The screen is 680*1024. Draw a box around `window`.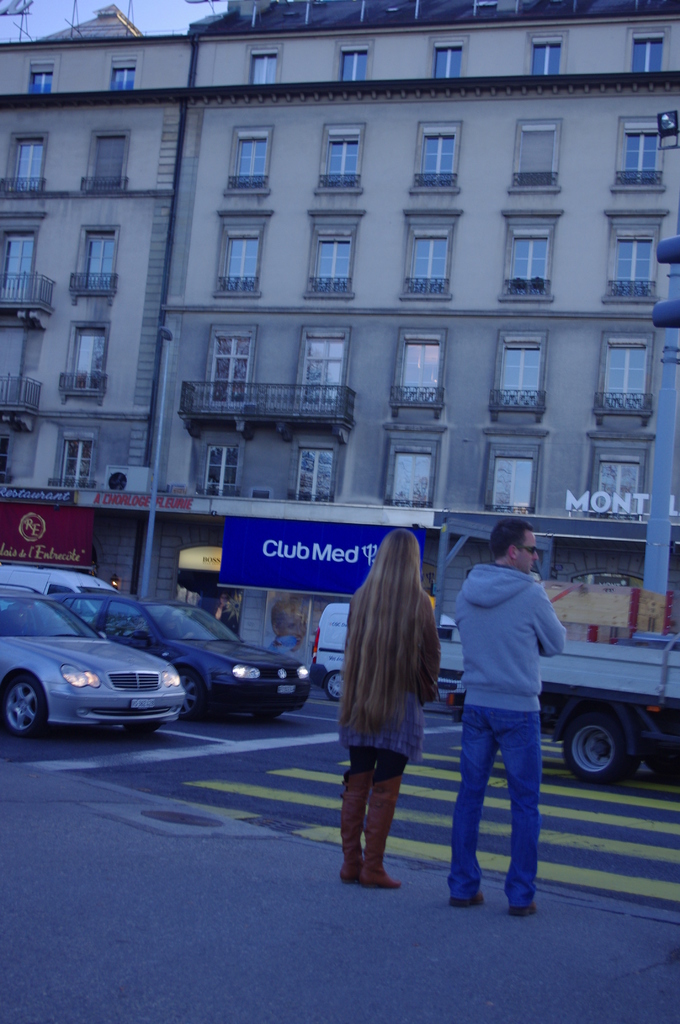
(59,328,106,399).
